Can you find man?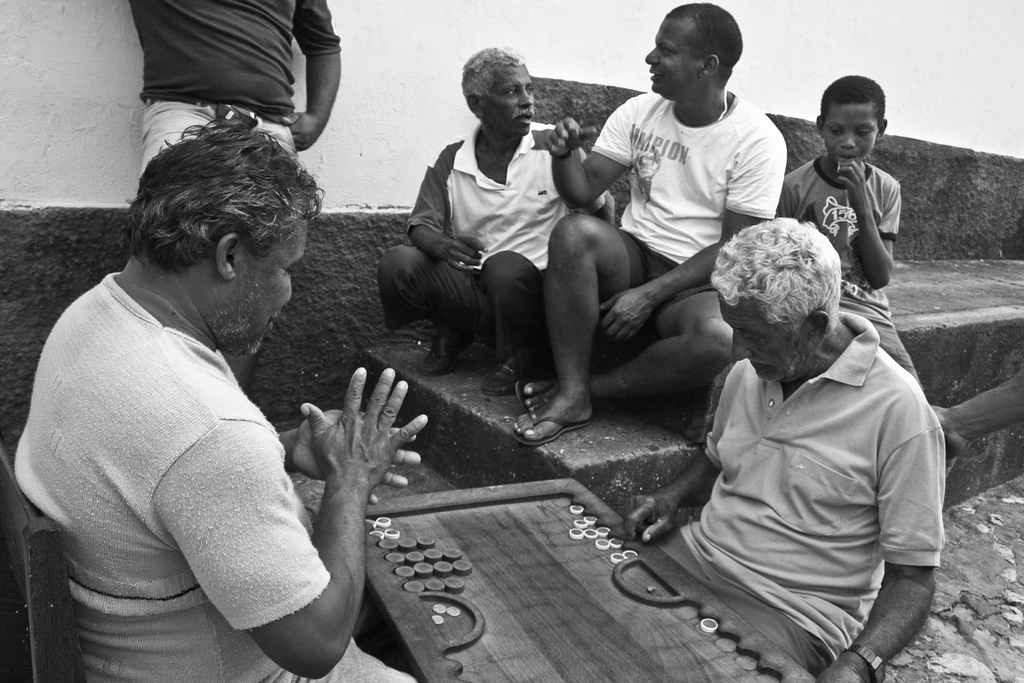
Yes, bounding box: bbox=[596, 173, 954, 650].
